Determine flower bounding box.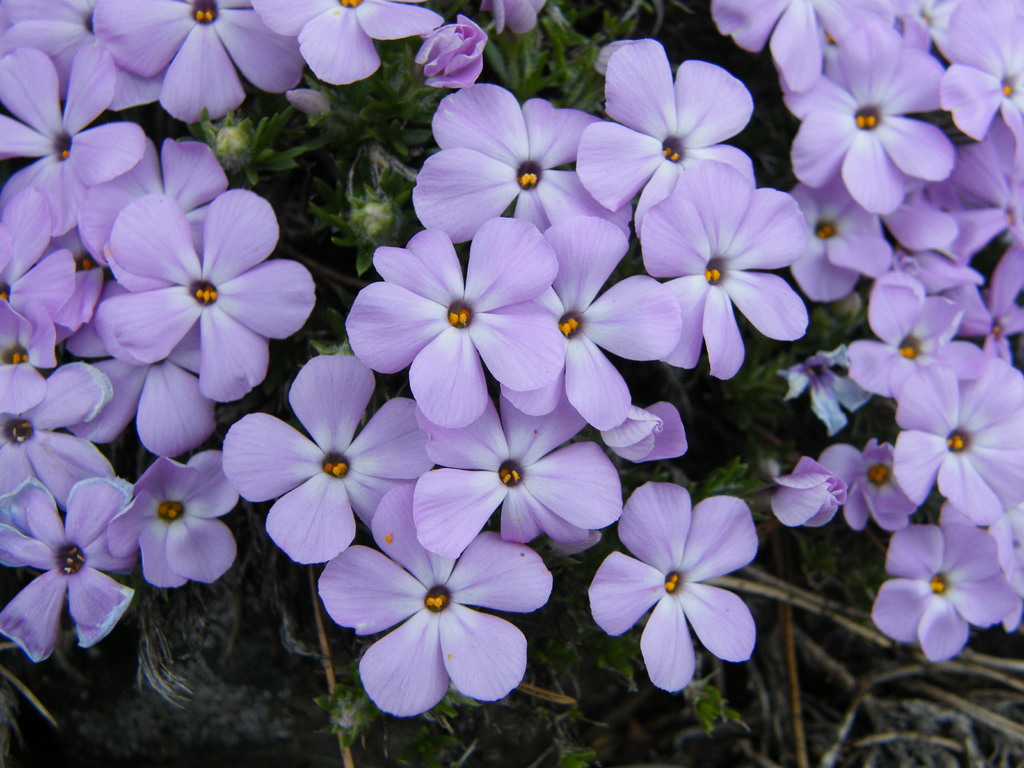
Determined: [819, 439, 893, 532].
